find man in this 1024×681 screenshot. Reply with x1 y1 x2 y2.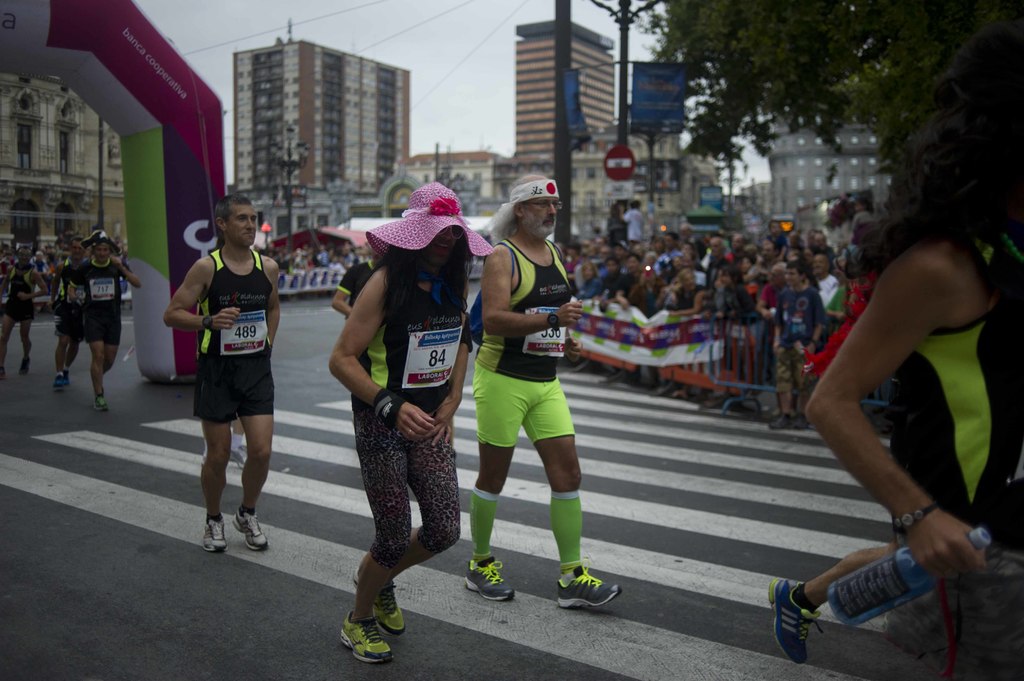
464 172 620 613.
